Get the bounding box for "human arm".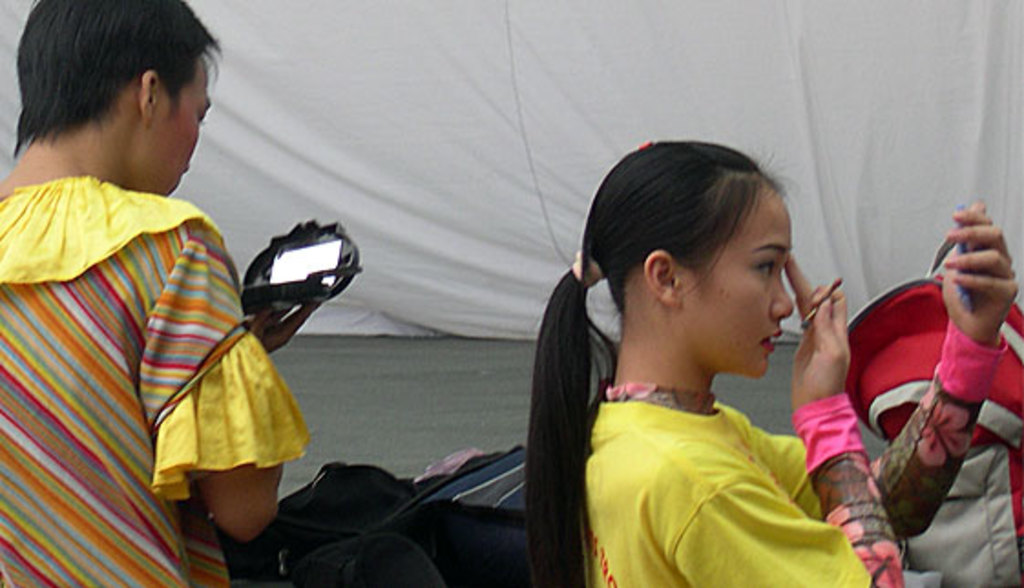
box(130, 214, 336, 546).
